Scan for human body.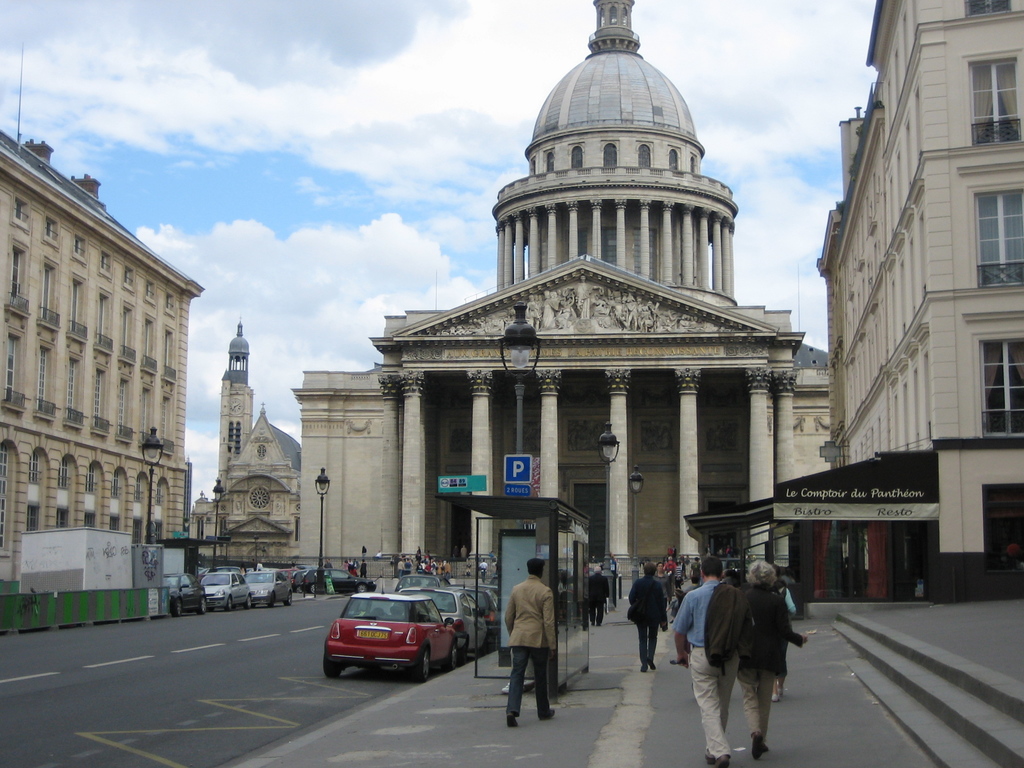
Scan result: bbox=[586, 584, 614, 623].
